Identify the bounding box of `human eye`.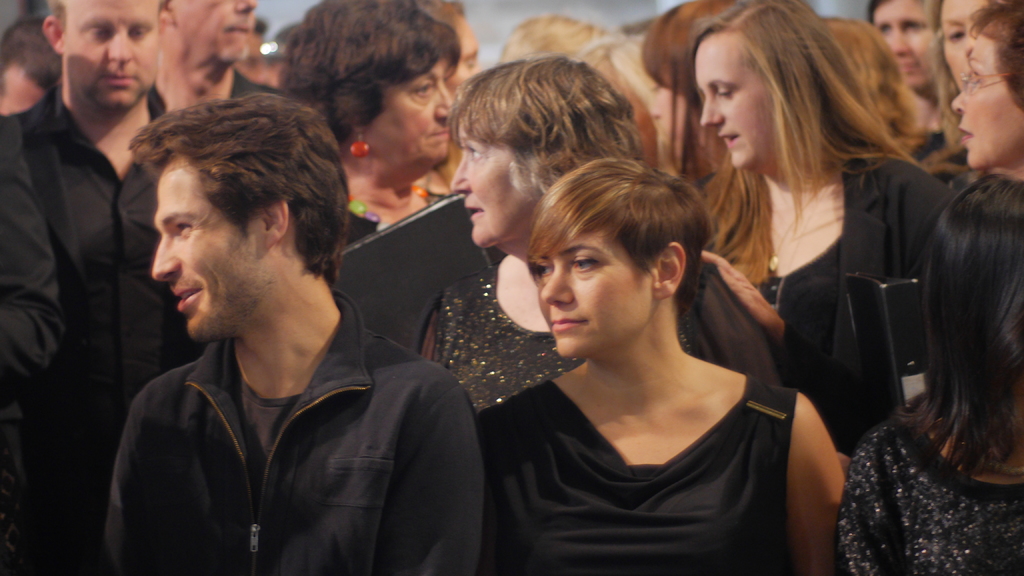
locate(468, 140, 483, 166).
